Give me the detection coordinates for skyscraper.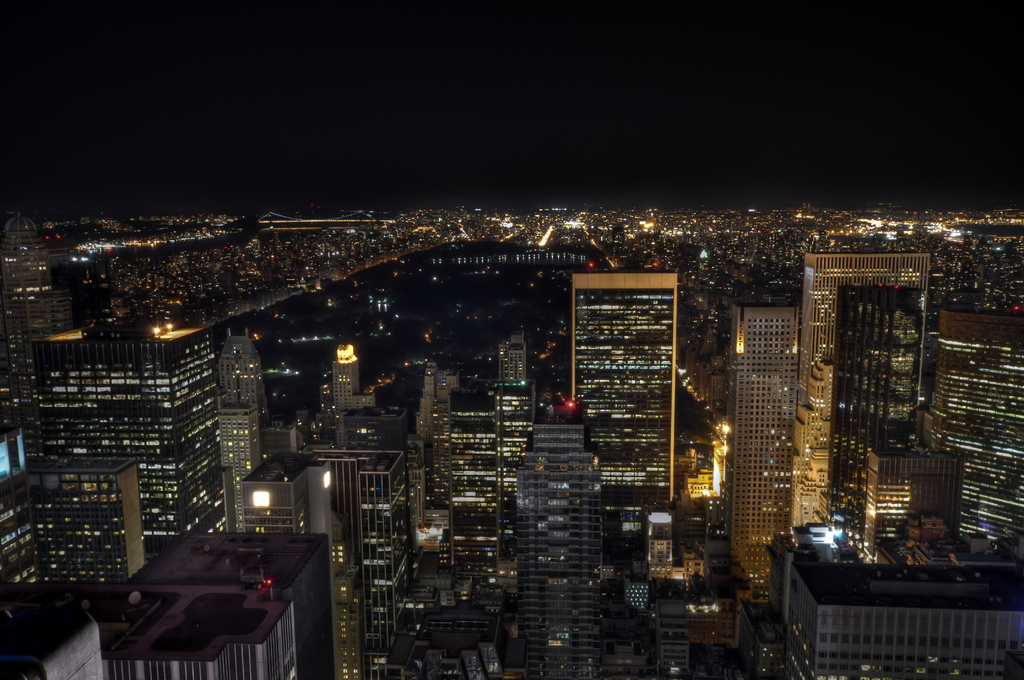
(51, 454, 141, 604).
